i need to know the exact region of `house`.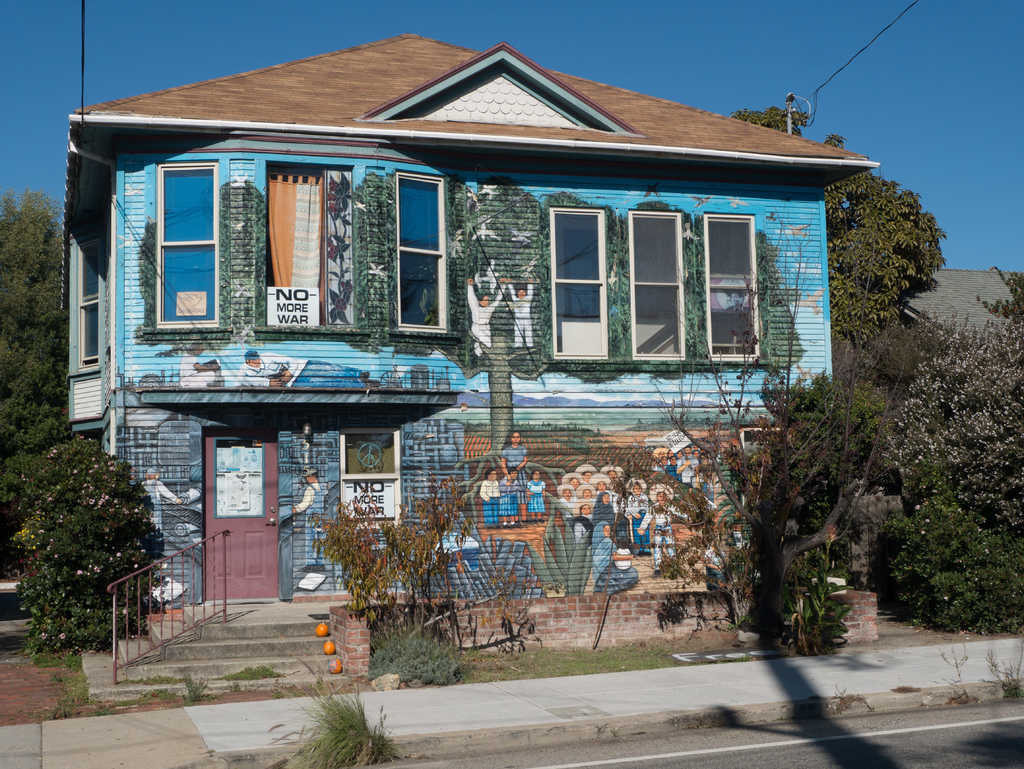
Region: 65/28/895/620.
